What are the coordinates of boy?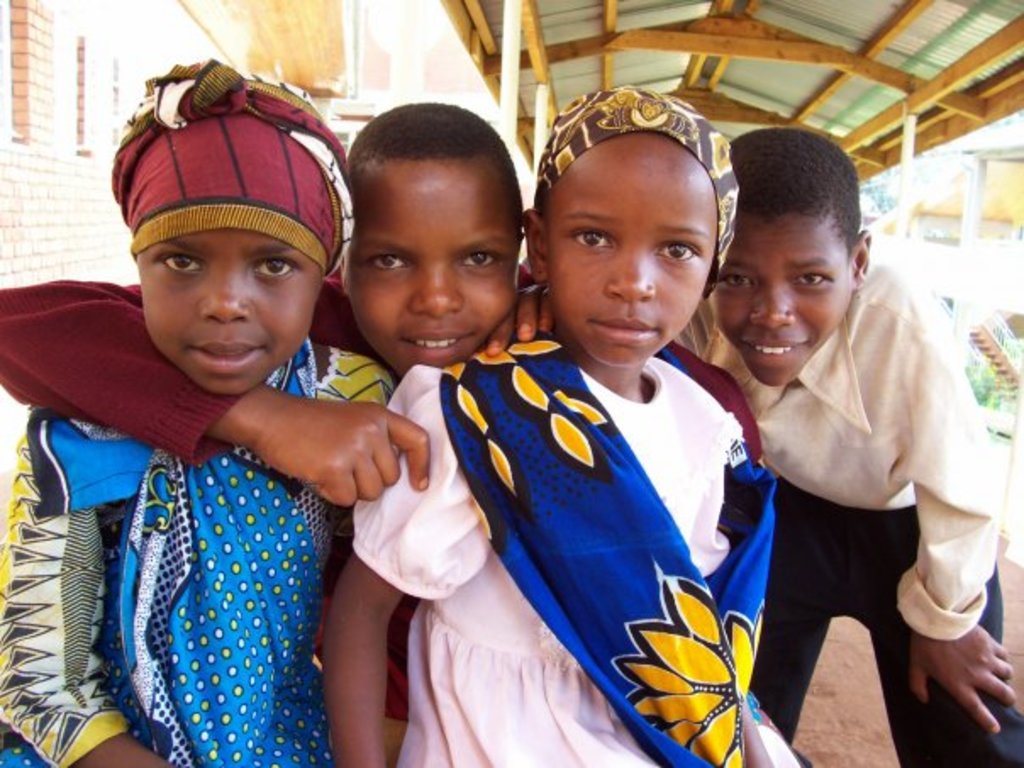
locate(668, 122, 1022, 766).
